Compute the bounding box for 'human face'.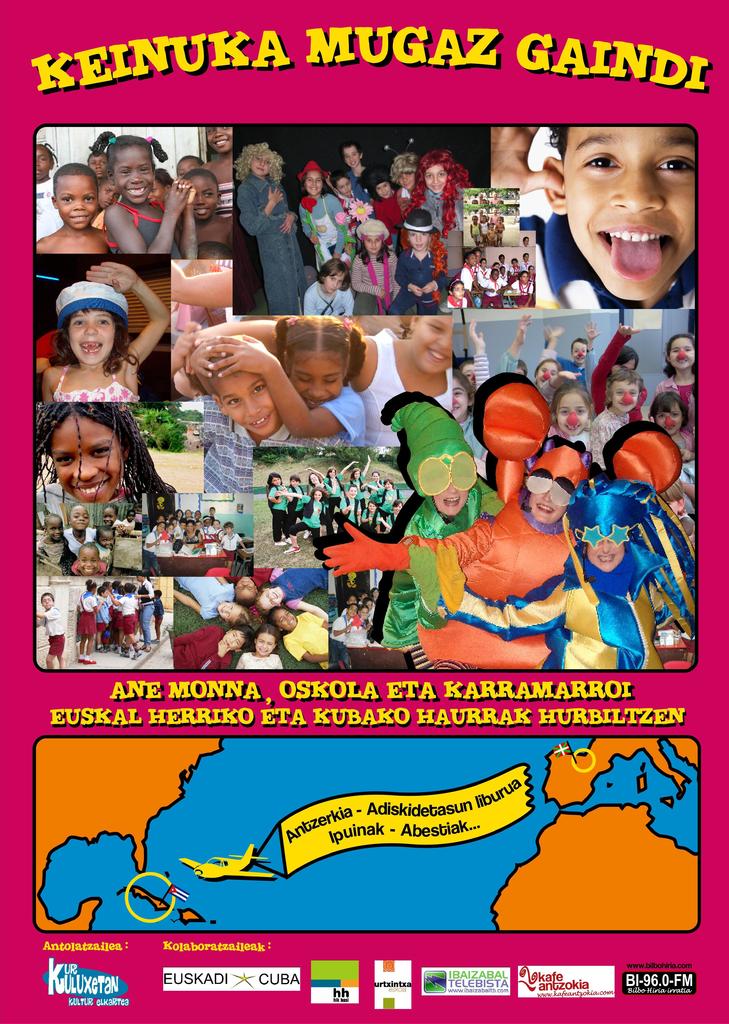
select_region(42, 594, 53, 607).
